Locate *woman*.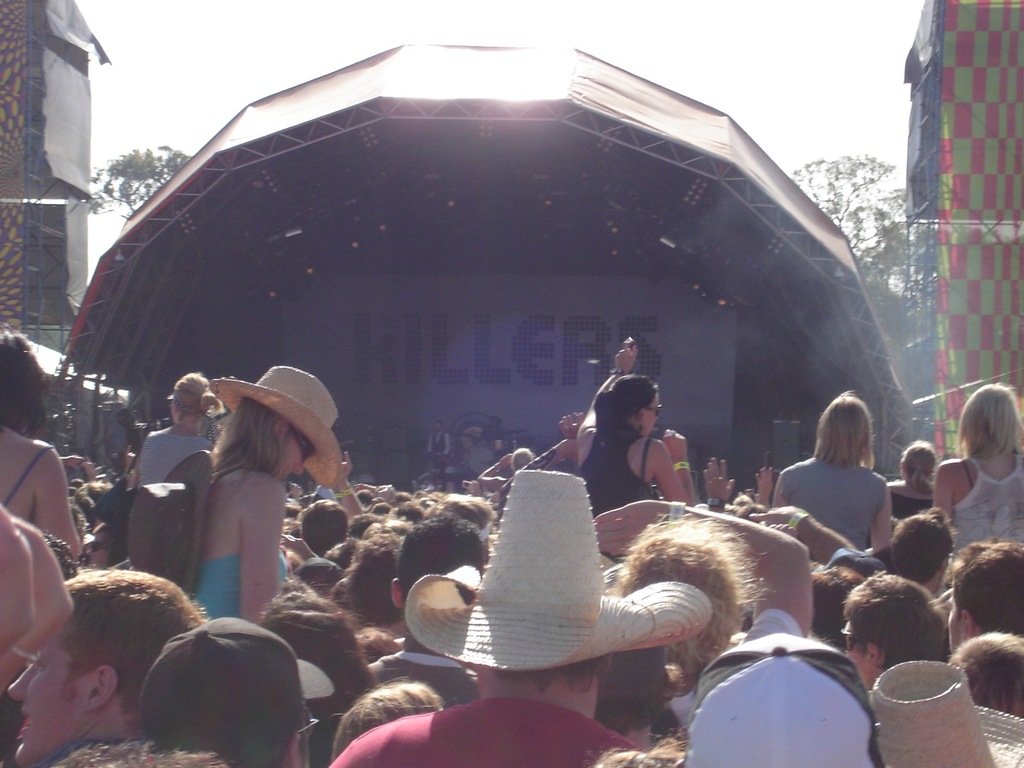
Bounding box: BBox(129, 368, 341, 644).
